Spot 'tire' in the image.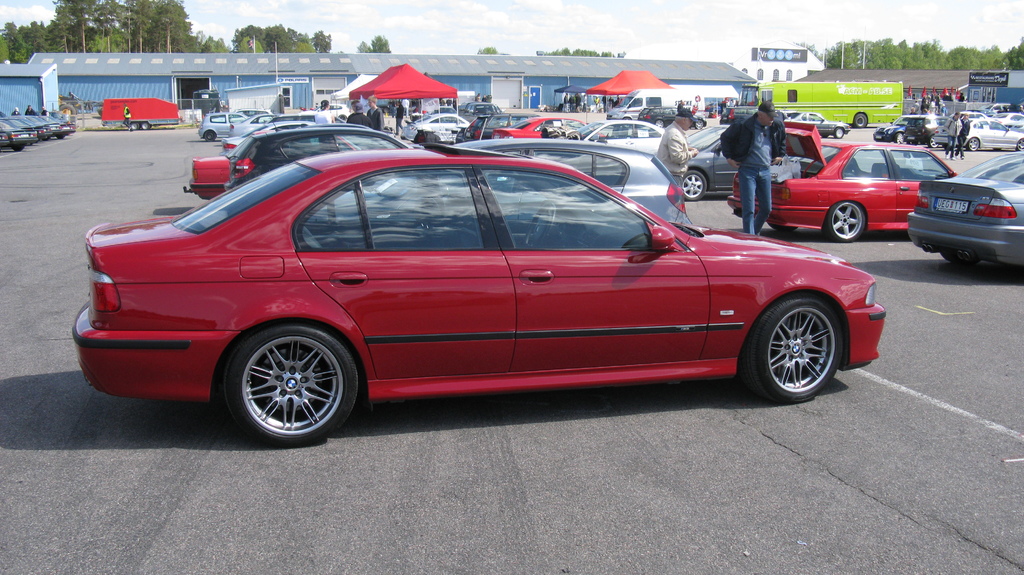
'tire' found at crop(824, 201, 867, 238).
